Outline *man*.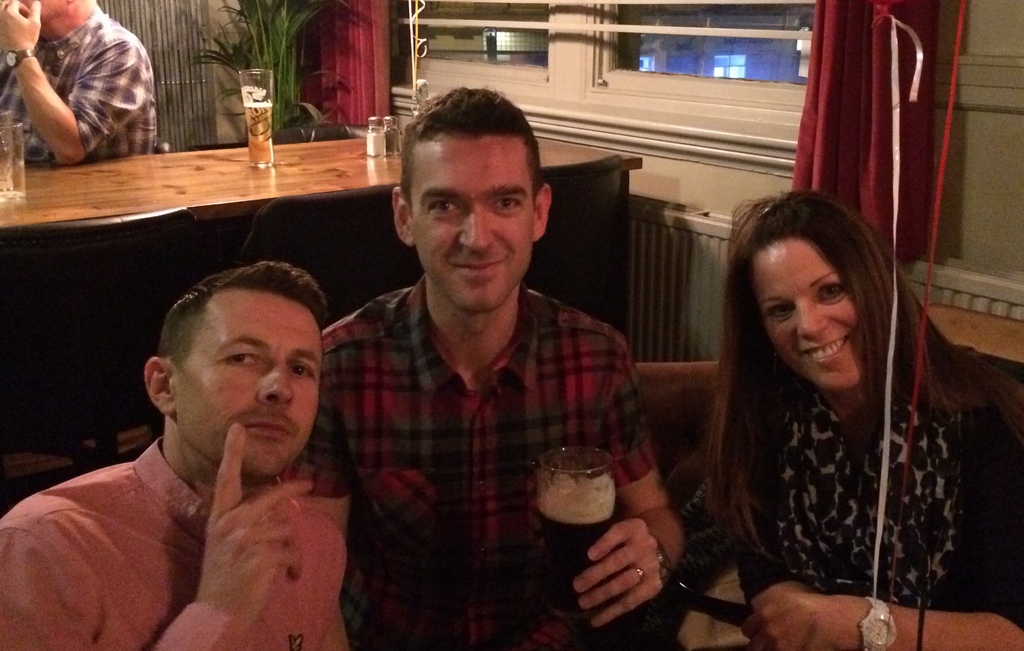
Outline: pyautogui.locateOnScreen(0, 0, 169, 156).
